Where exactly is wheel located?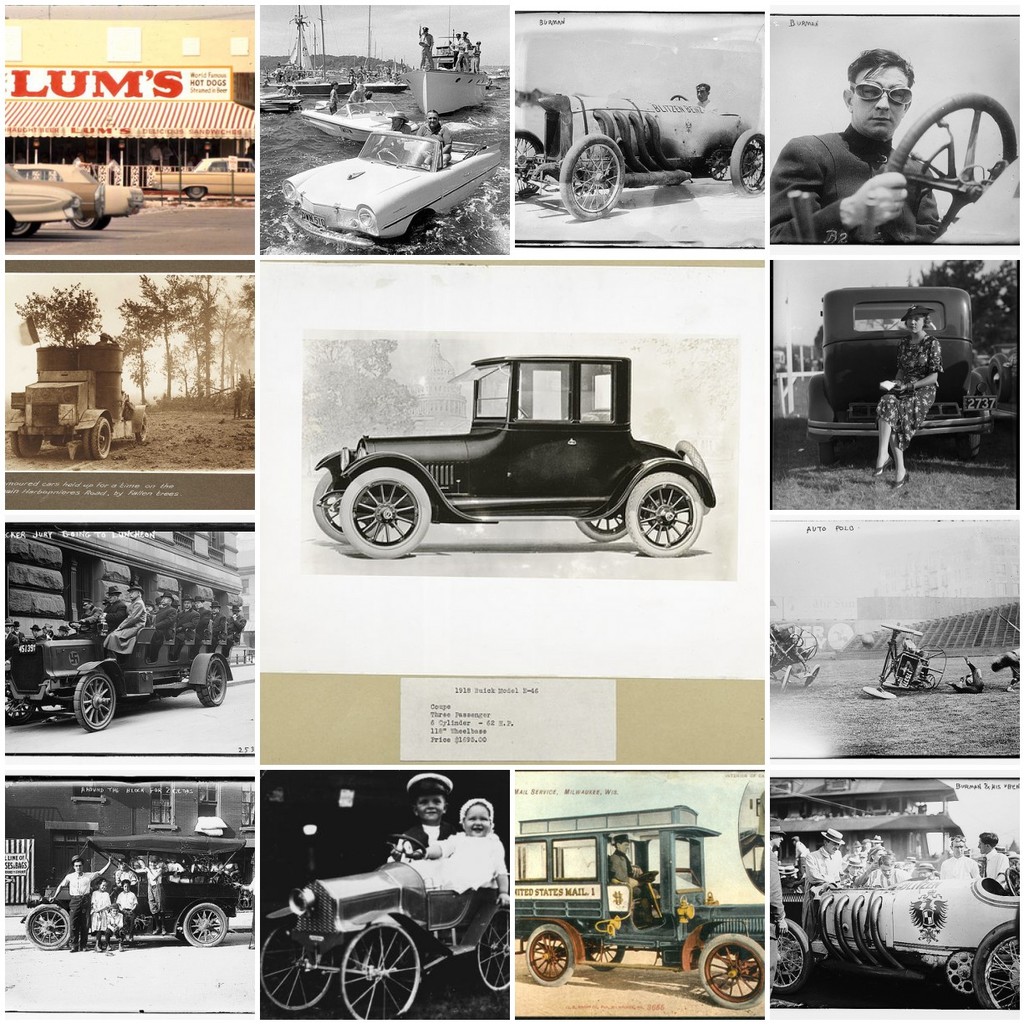
Its bounding box is [5,219,43,242].
